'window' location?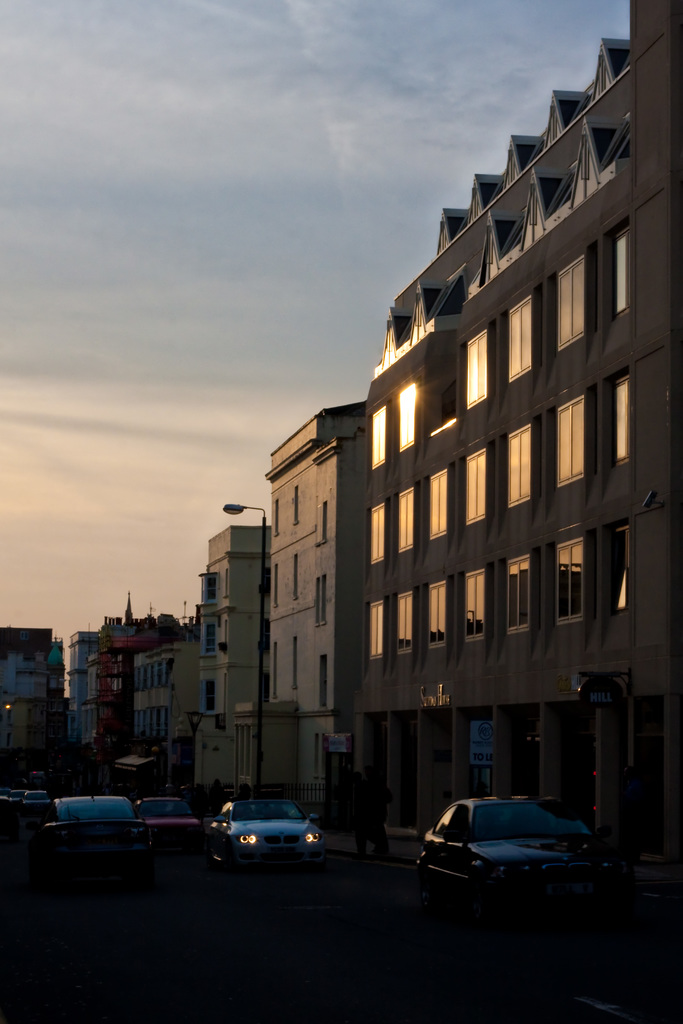
(553, 263, 580, 342)
